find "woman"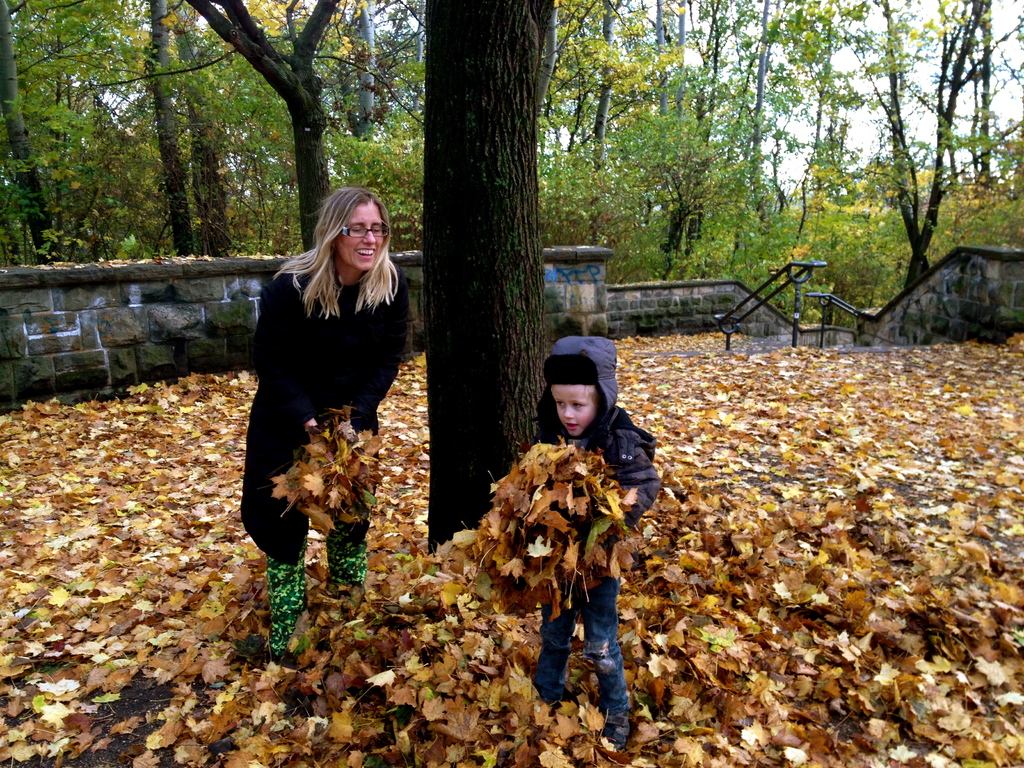
BBox(221, 184, 412, 651)
